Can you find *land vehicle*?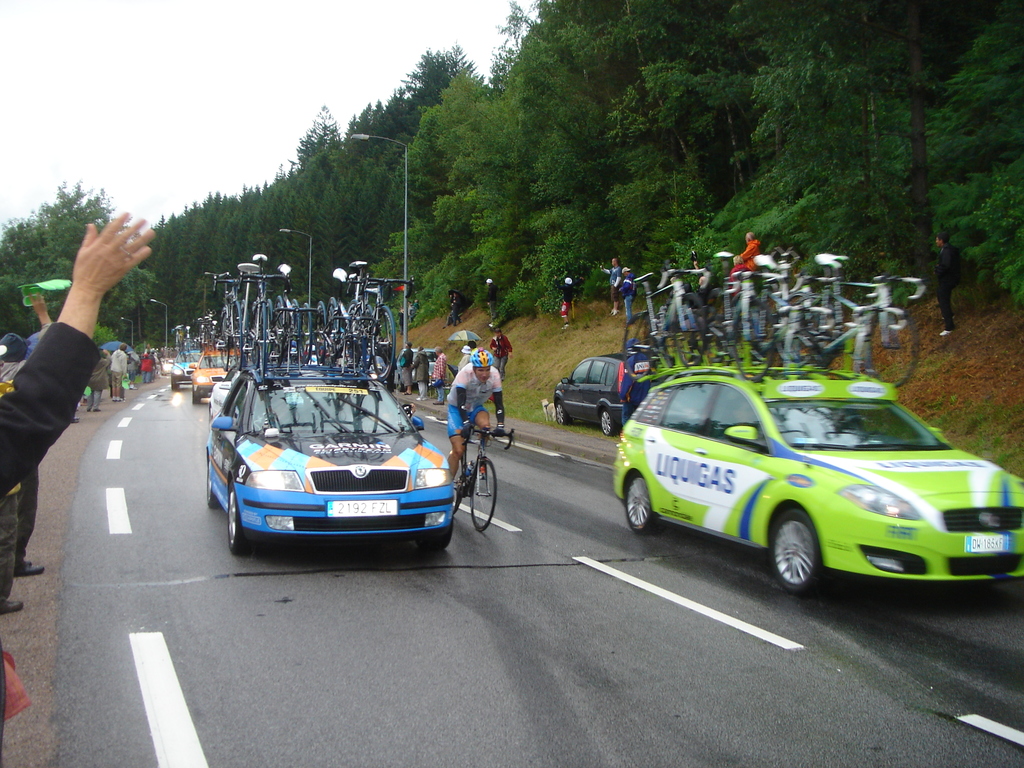
Yes, bounding box: bbox=(402, 351, 440, 387).
